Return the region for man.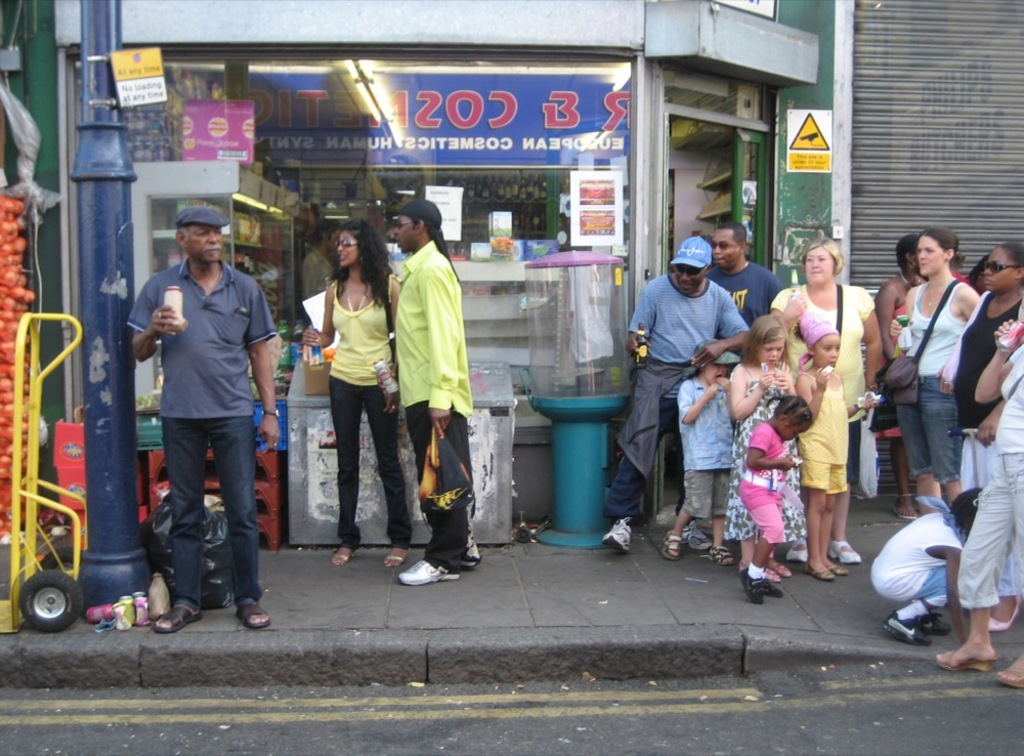
[left=604, top=234, right=751, bottom=562].
